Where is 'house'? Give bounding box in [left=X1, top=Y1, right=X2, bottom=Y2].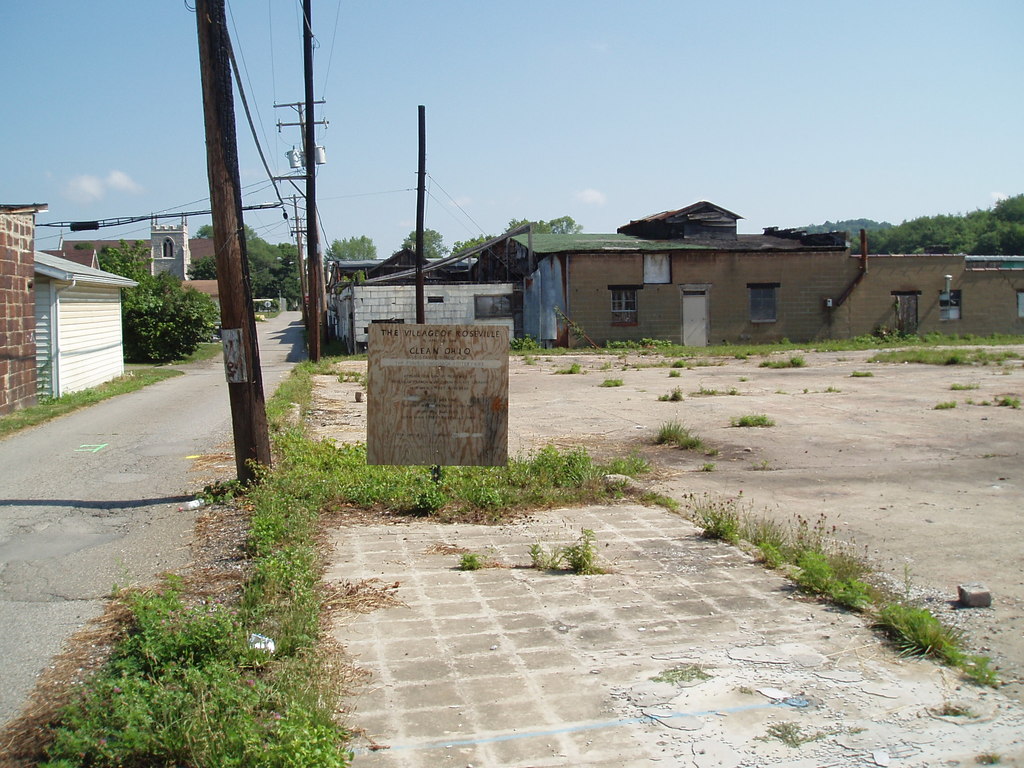
[left=35, top=250, right=139, bottom=398].
